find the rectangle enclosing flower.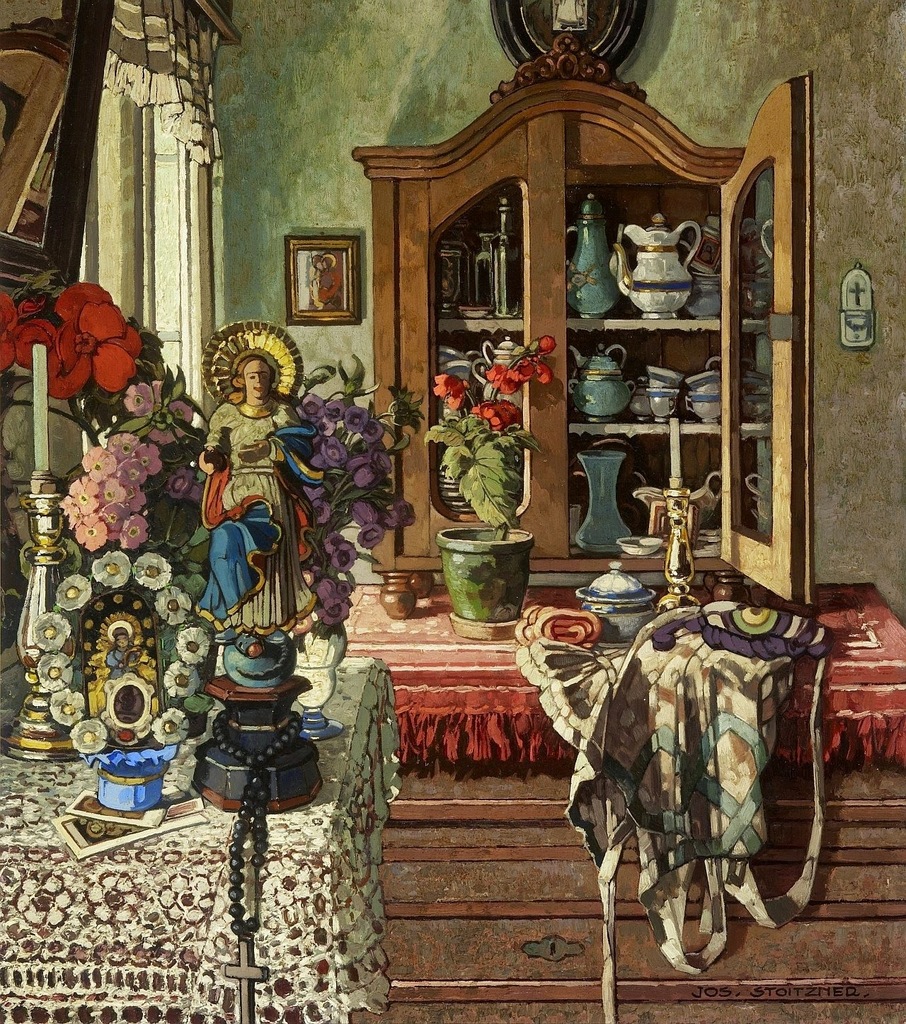
bbox=[35, 286, 149, 397].
